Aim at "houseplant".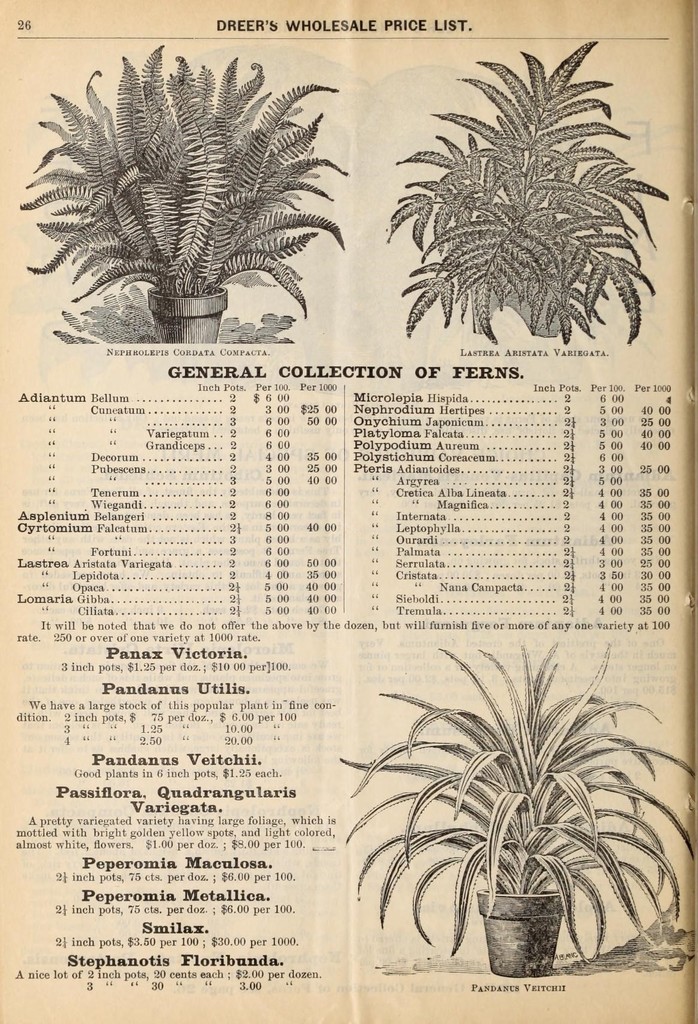
Aimed at region(10, 46, 350, 344).
